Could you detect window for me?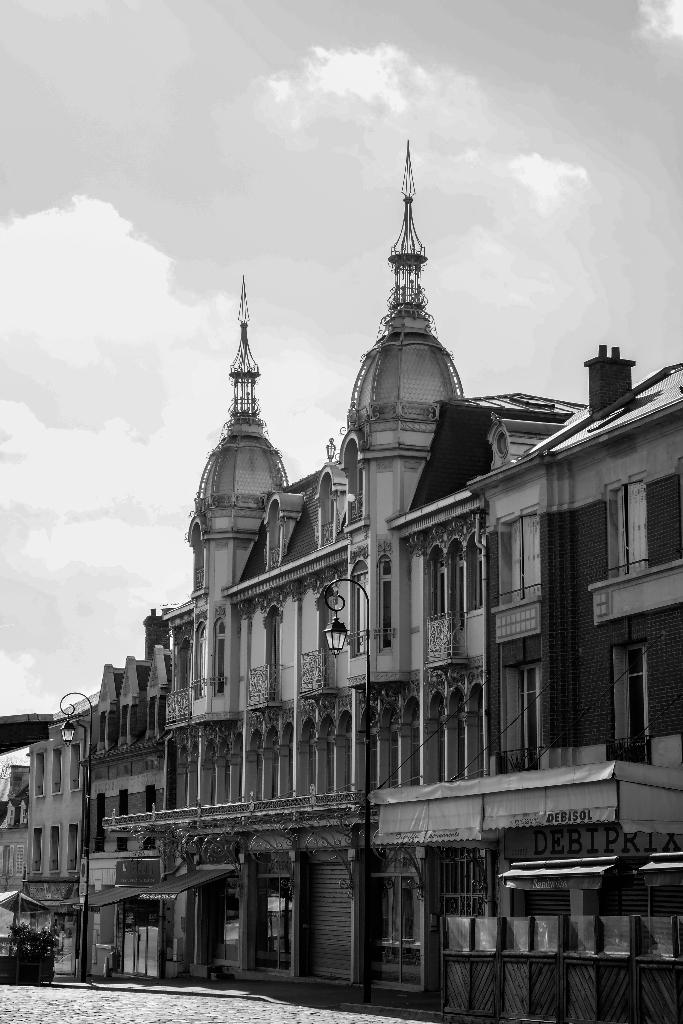
Detection result: {"left": 210, "top": 617, "right": 226, "bottom": 692}.
